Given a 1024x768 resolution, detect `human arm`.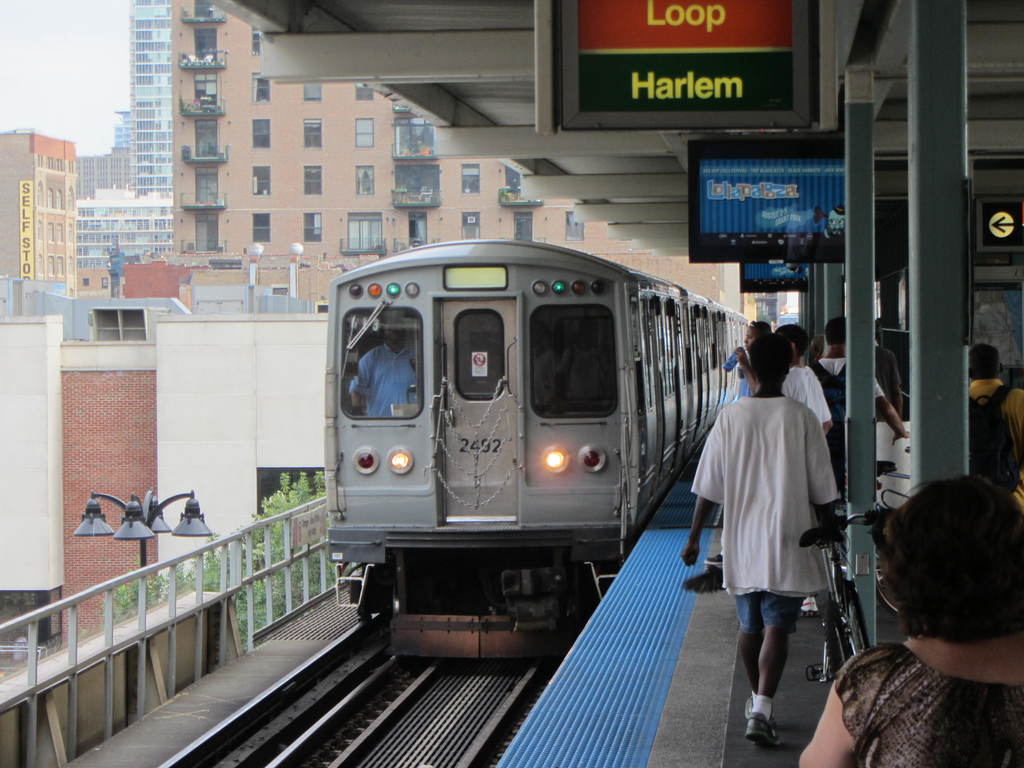
bbox(812, 363, 831, 438).
